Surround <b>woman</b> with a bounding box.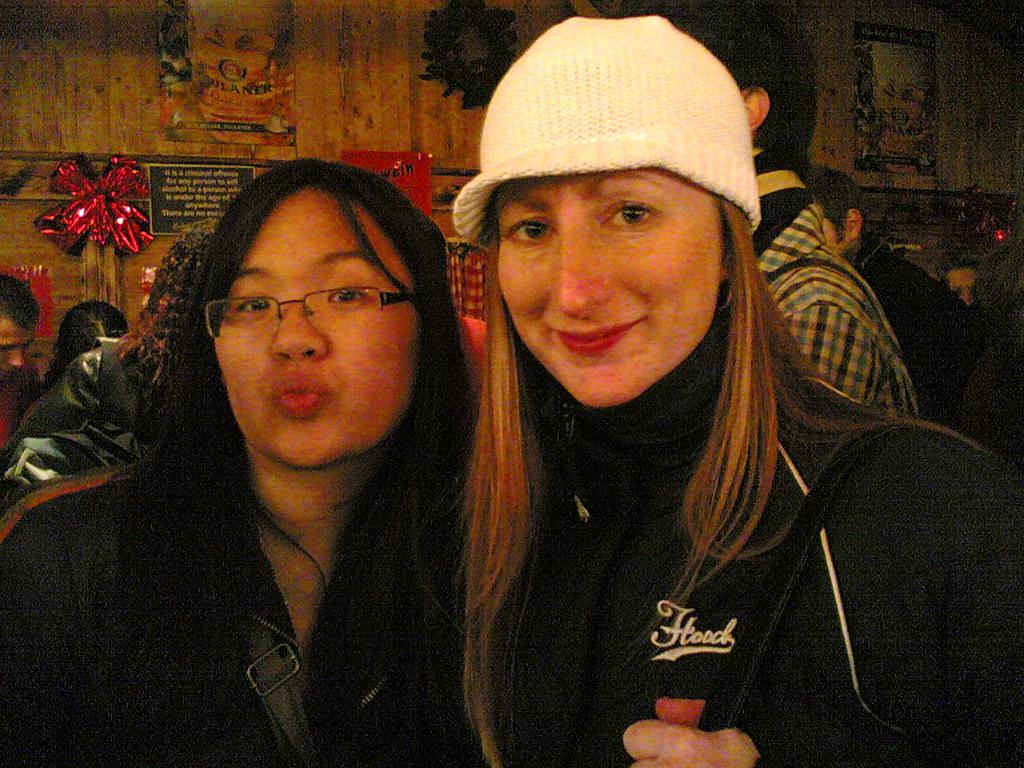
bbox=(416, 23, 931, 767).
